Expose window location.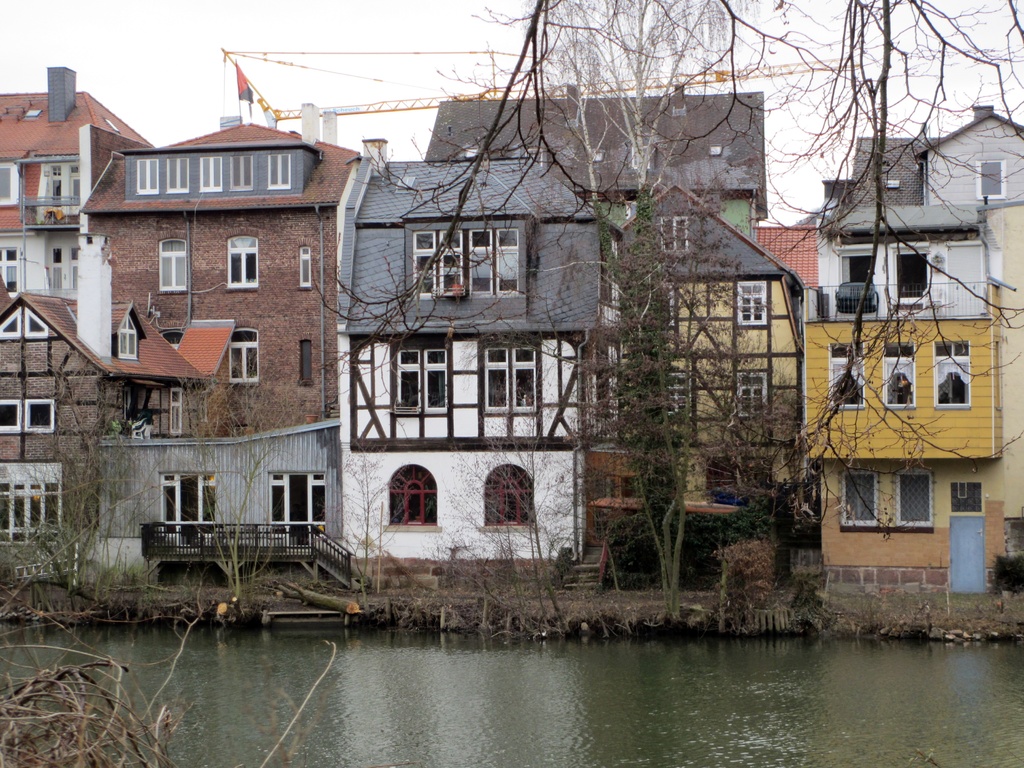
Exposed at x1=136, y1=159, x2=160, y2=191.
